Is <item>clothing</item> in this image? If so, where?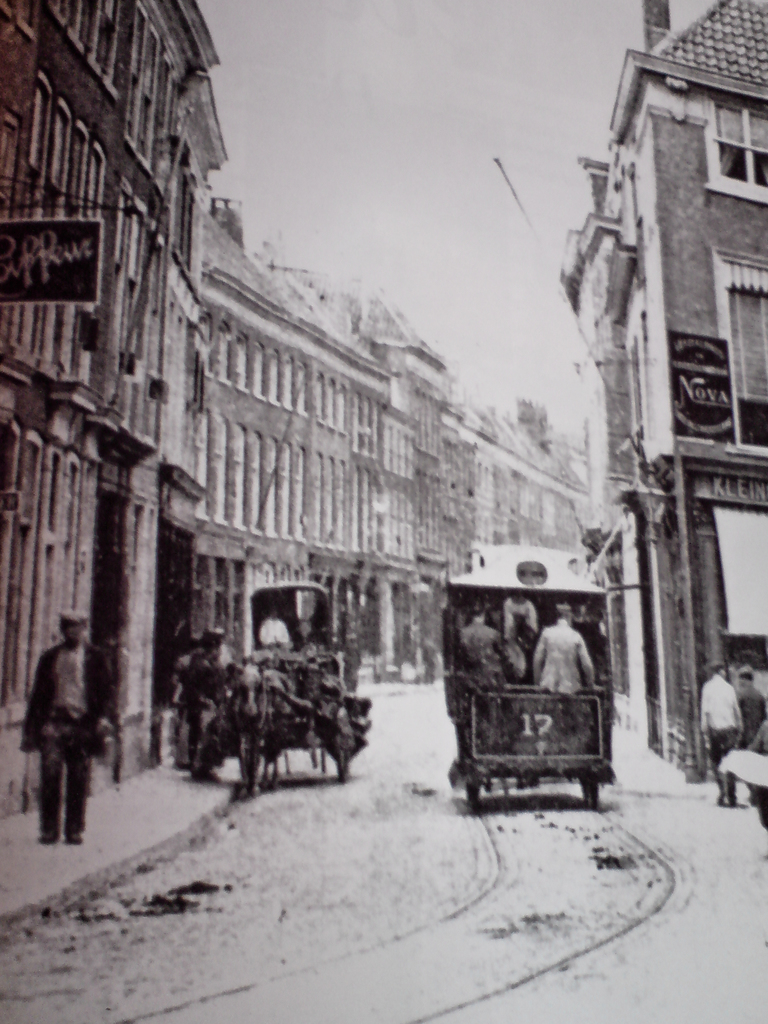
Yes, at (7,634,115,834).
